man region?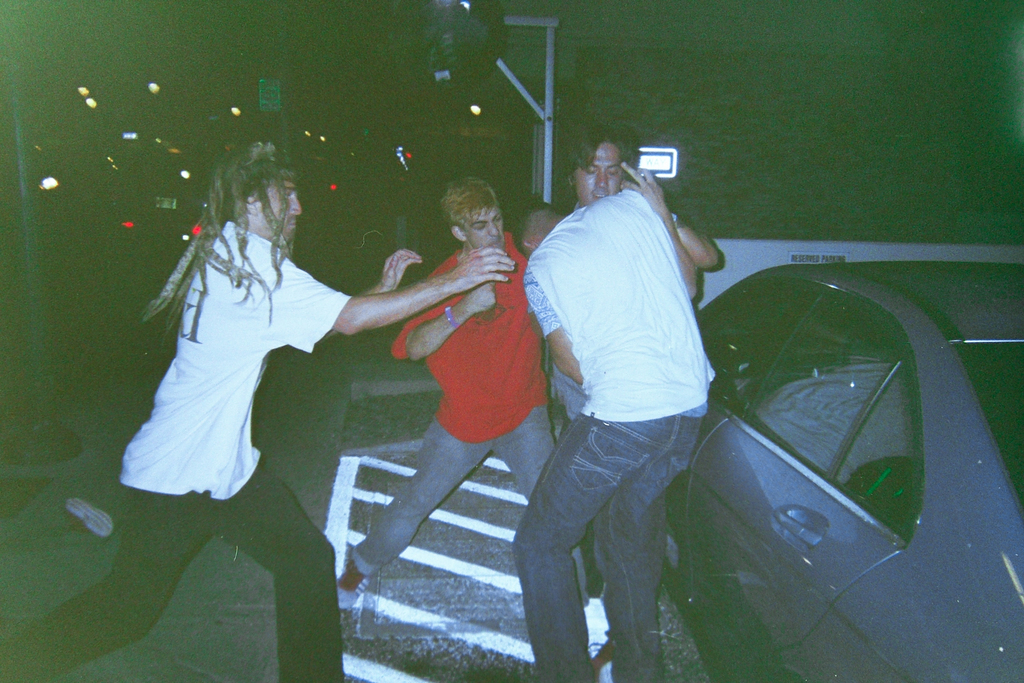
region(0, 136, 518, 682)
